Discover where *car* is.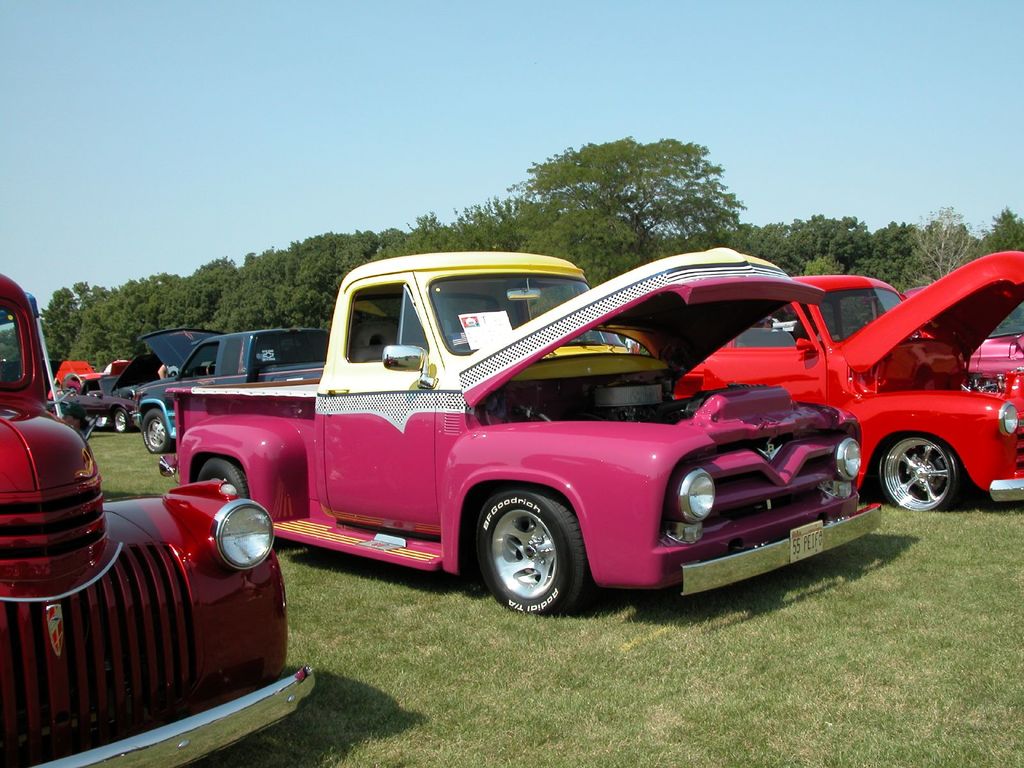
Discovered at (138,327,330,450).
